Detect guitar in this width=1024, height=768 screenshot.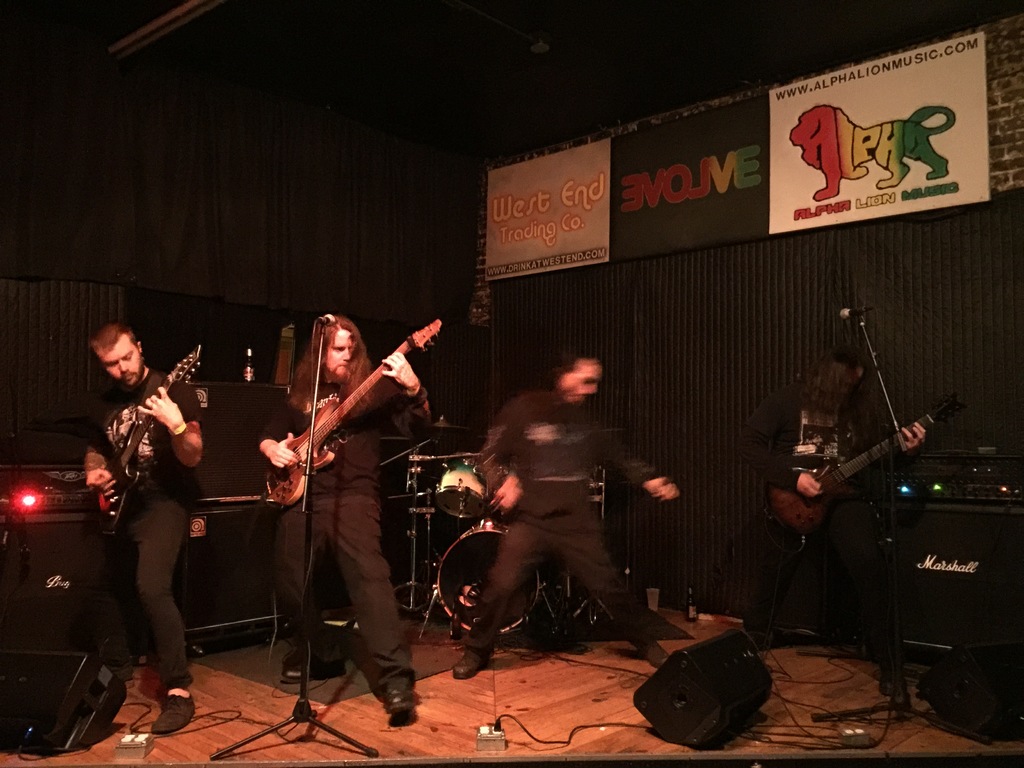
Detection: 255/321/454/509.
